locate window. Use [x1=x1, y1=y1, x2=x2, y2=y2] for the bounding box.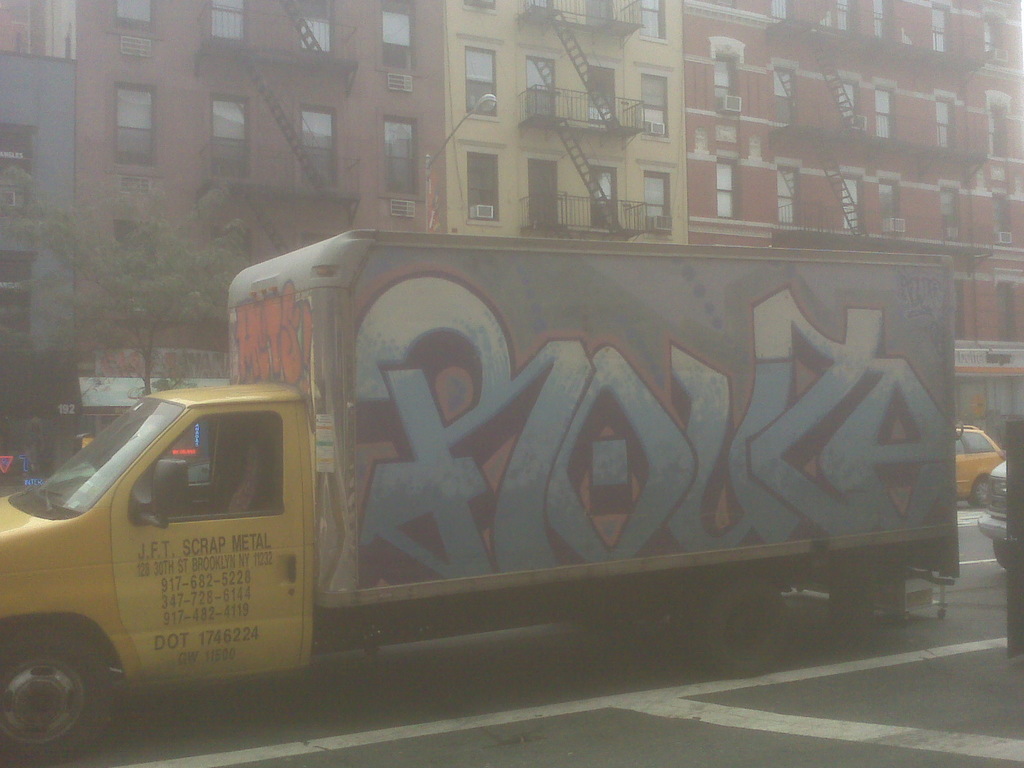
[x1=639, y1=74, x2=669, y2=141].
